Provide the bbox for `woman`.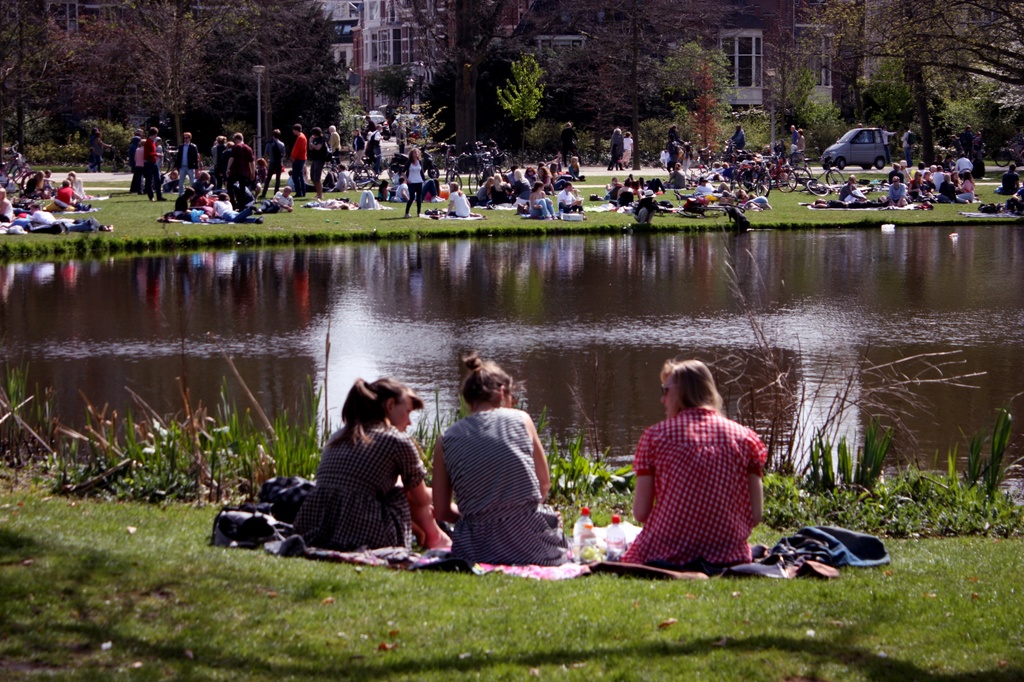
(68,170,81,195).
